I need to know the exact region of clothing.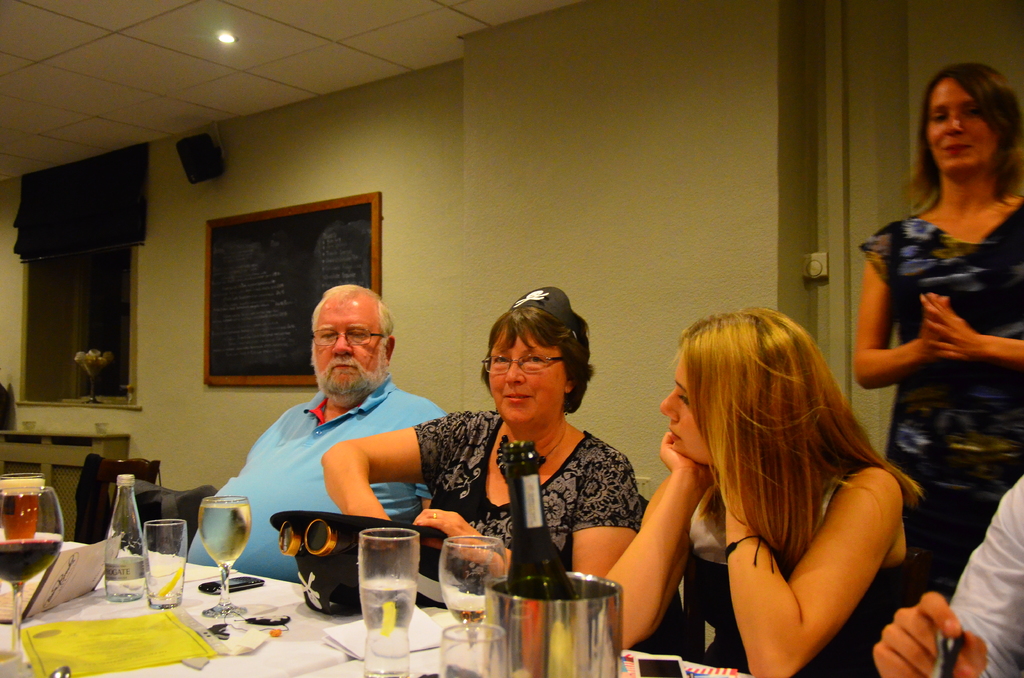
Region: <region>942, 461, 1023, 677</region>.
